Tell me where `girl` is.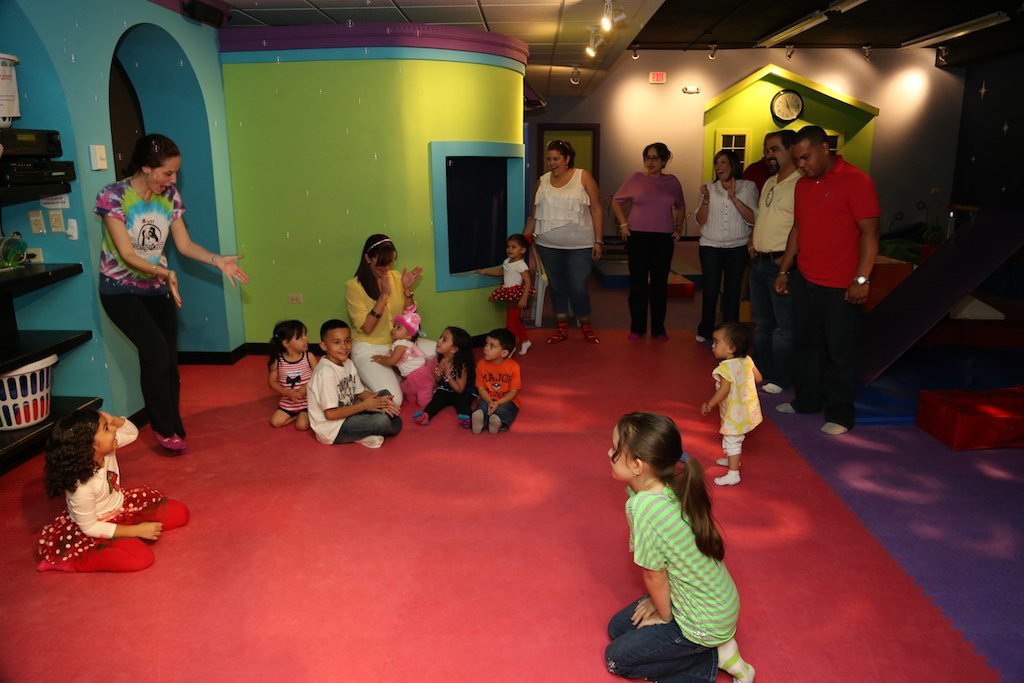
`girl` is at <region>603, 413, 758, 682</region>.
